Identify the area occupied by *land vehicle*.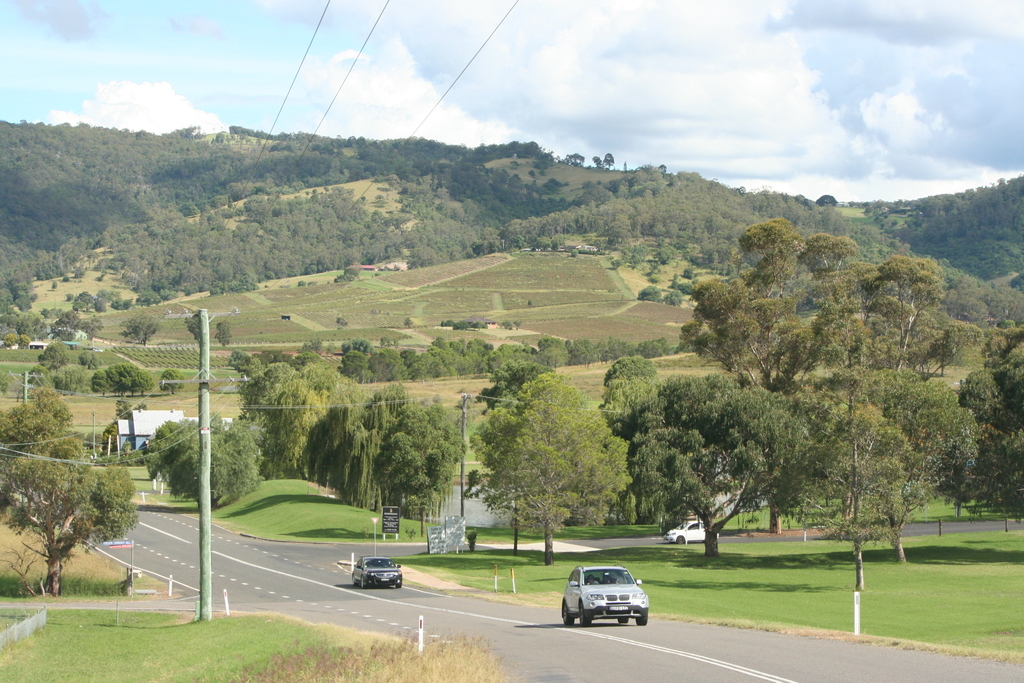
Area: detection(353, 554, 405, 589).
